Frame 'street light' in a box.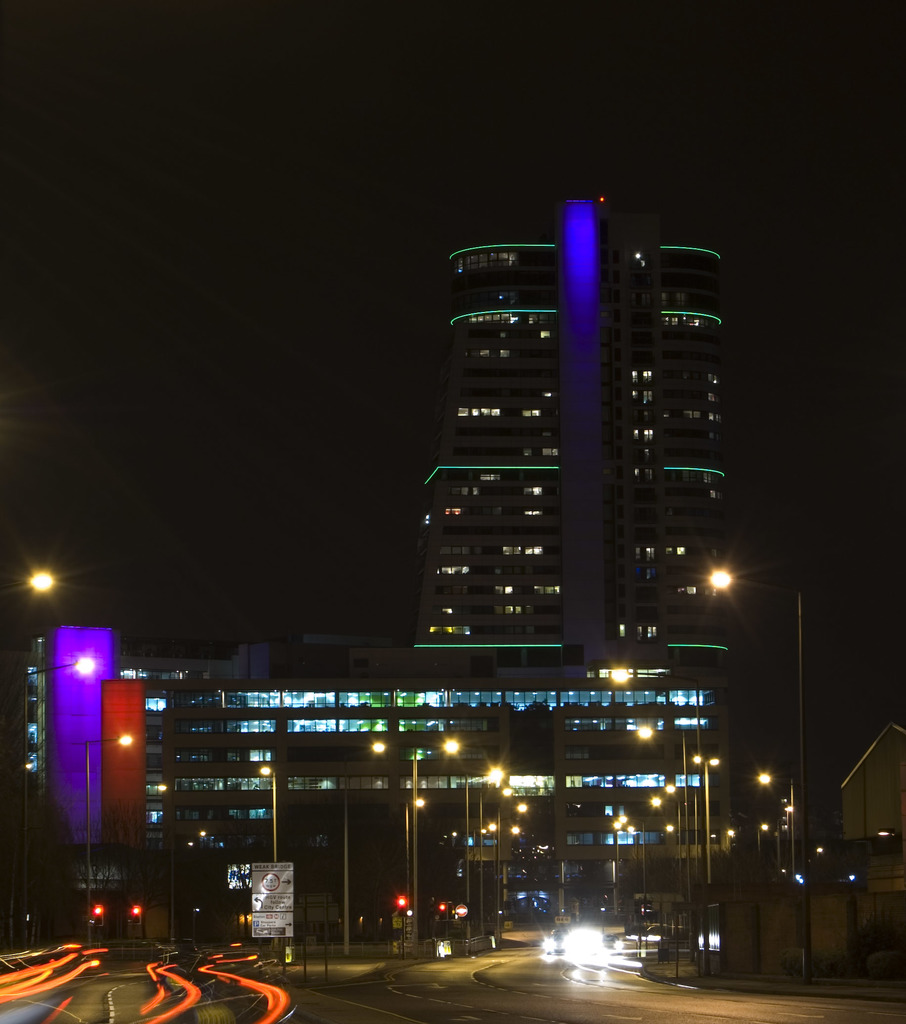
BBox(606, 659, 724, 686).
